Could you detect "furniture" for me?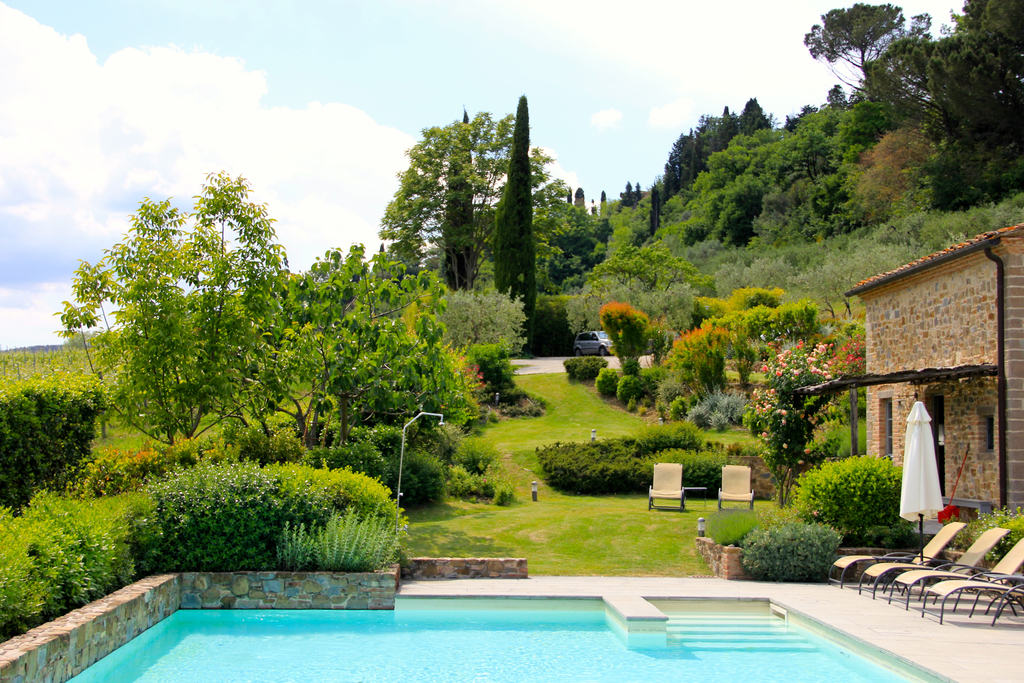
Detection result: [860, 526, 1006, 597].
